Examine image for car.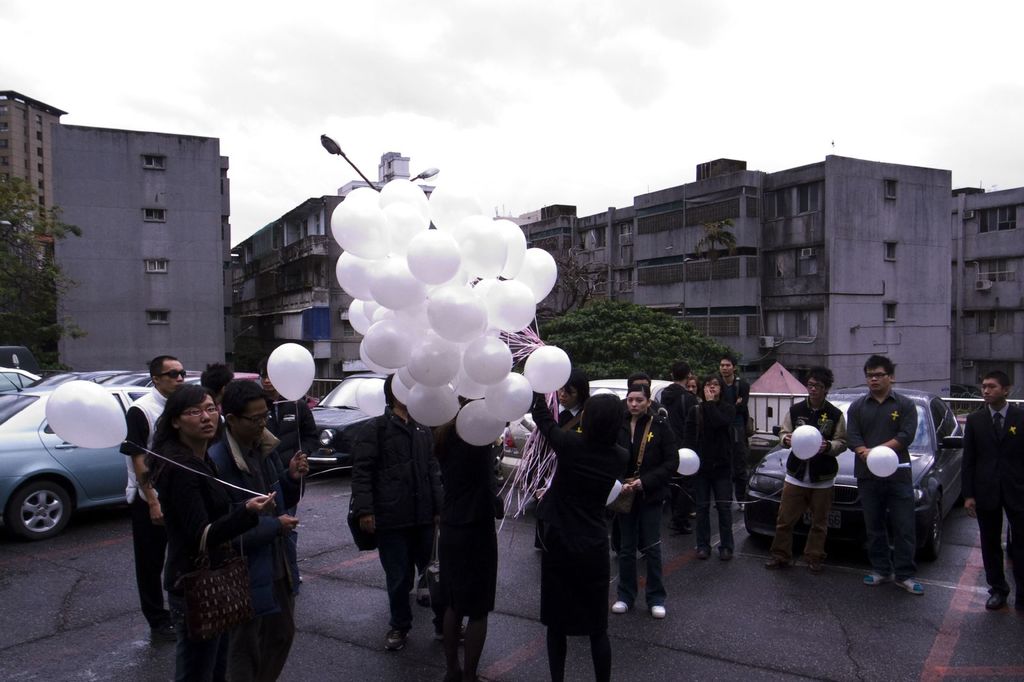
Examination result: [x1=0, y1=363, x2=161, y2=537].
